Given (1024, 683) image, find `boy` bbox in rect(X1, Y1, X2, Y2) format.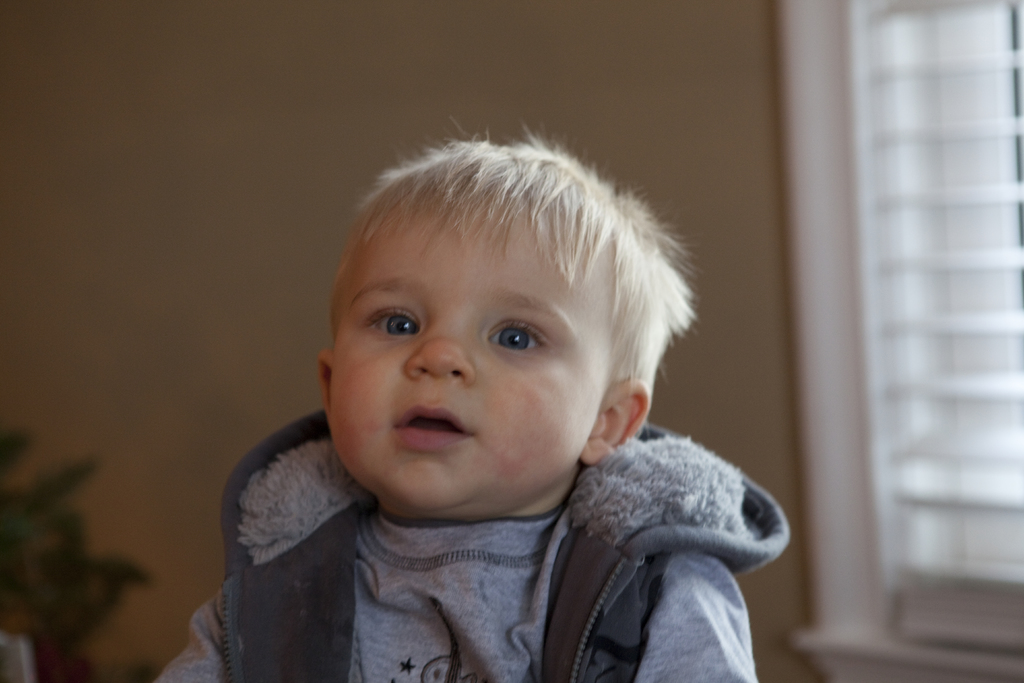
rect(158, 133, 757, 682).
